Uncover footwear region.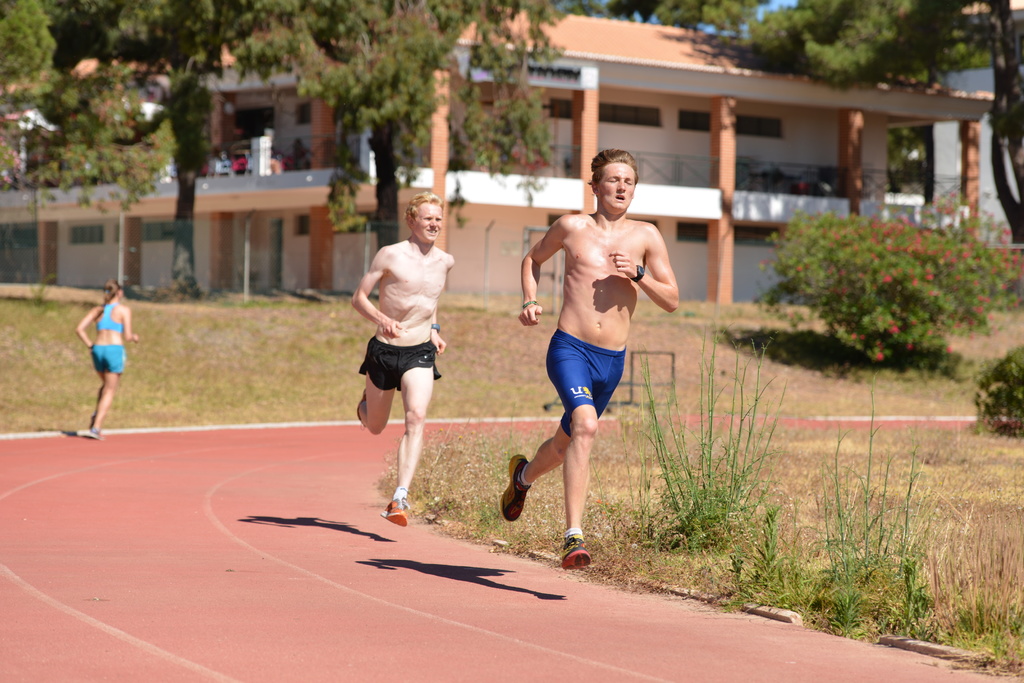
Uncovered: 377/496/407/526.
